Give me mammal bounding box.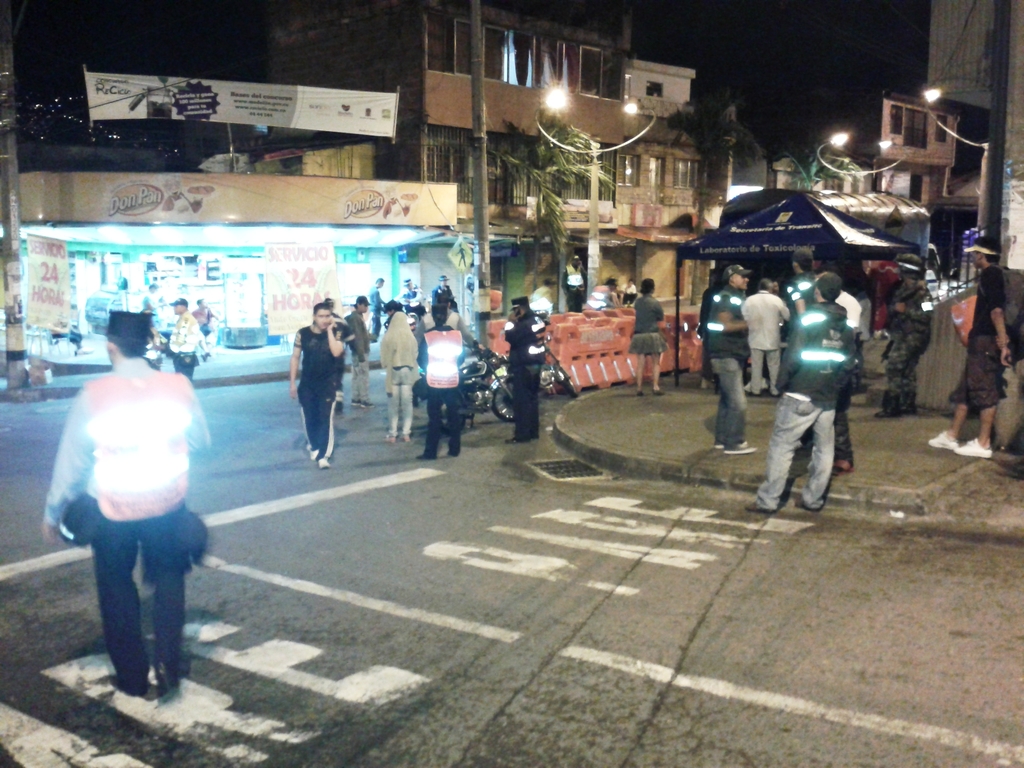
pyautogui.locateOnScreen(883, 250, 930, 415).
